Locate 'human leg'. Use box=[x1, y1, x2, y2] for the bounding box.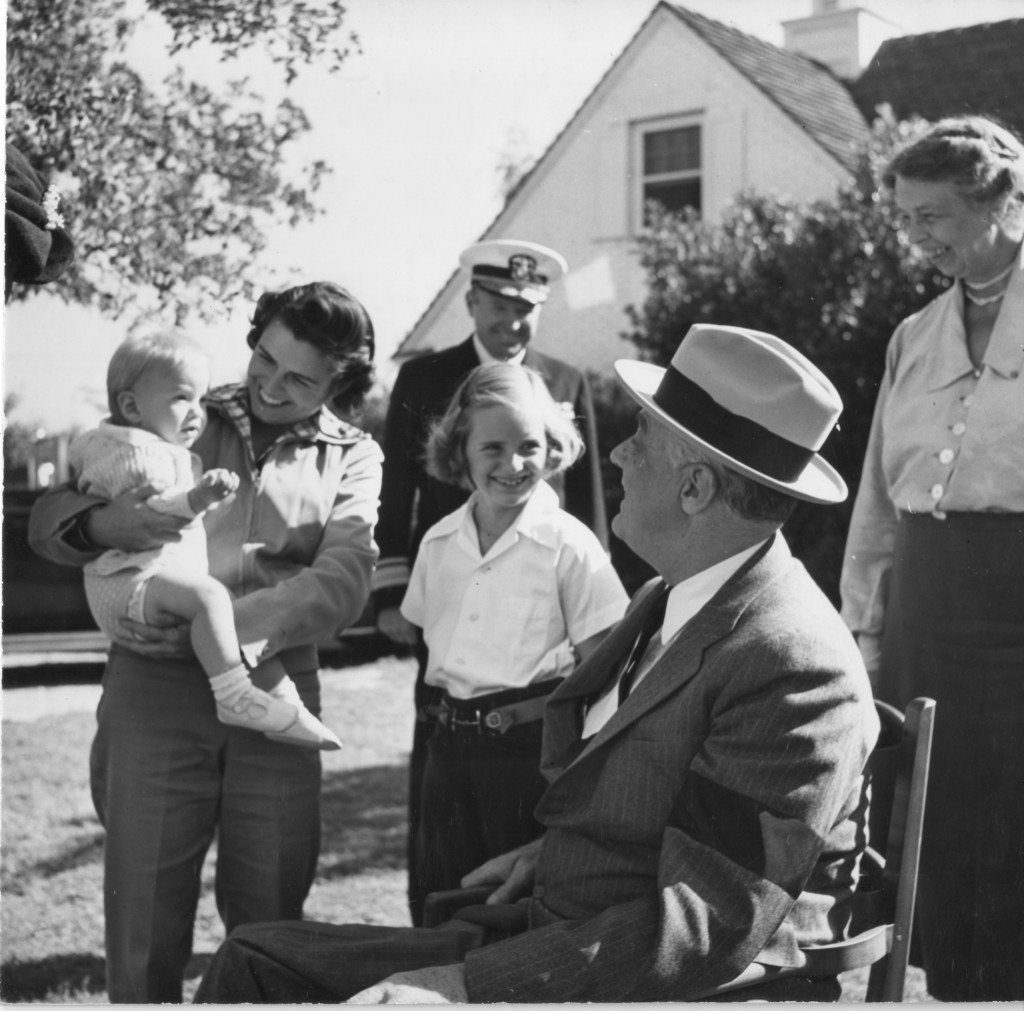
box=[145, 566, 307, 728].
